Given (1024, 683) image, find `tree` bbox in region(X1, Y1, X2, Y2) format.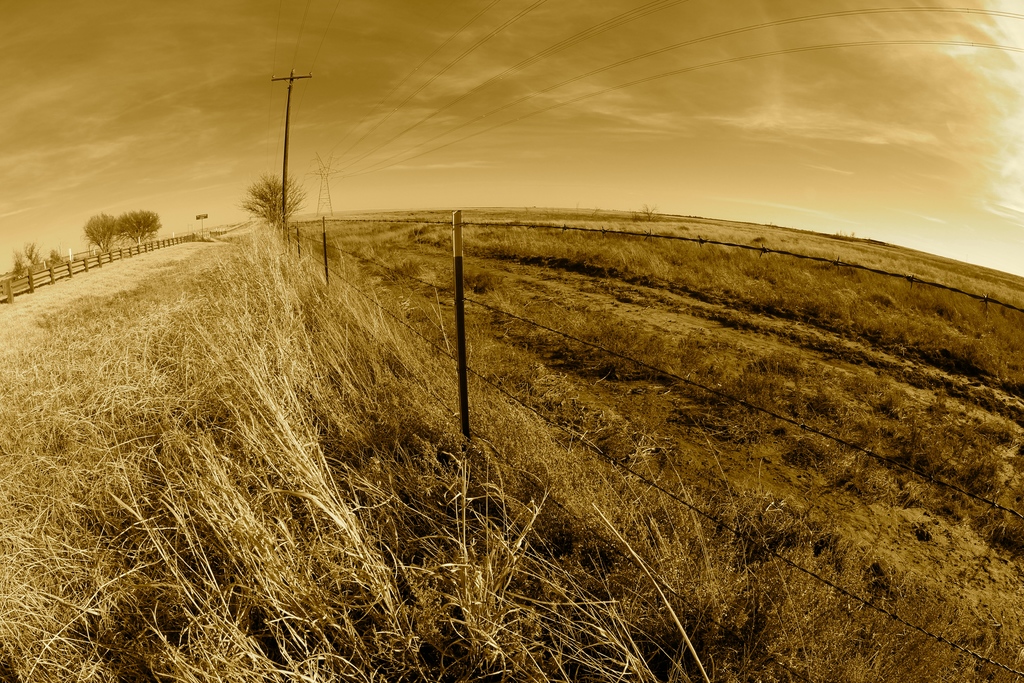
region(113, 210, 166, 245).
